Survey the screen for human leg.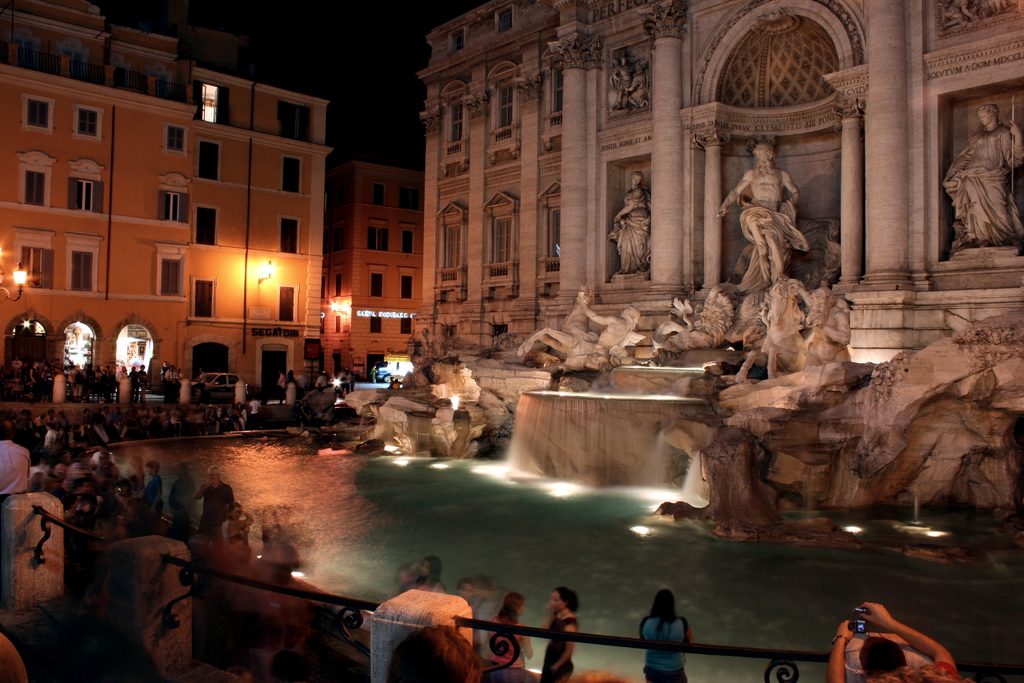
Survey found: locate(644, 661, 666, 682).
